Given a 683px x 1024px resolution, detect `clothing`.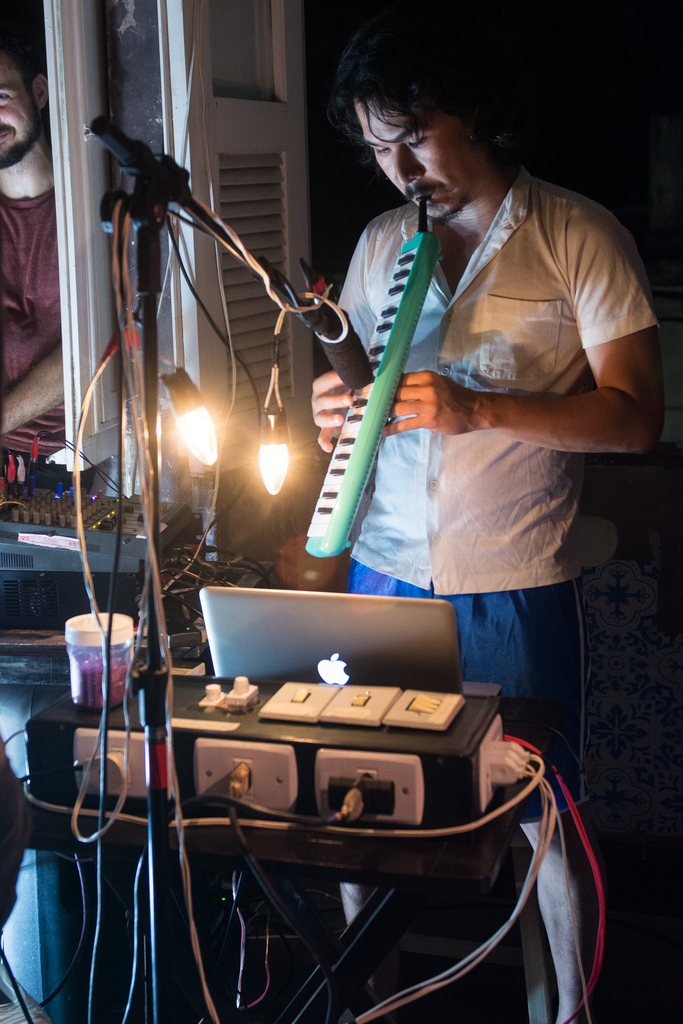
0 188 99 490.
